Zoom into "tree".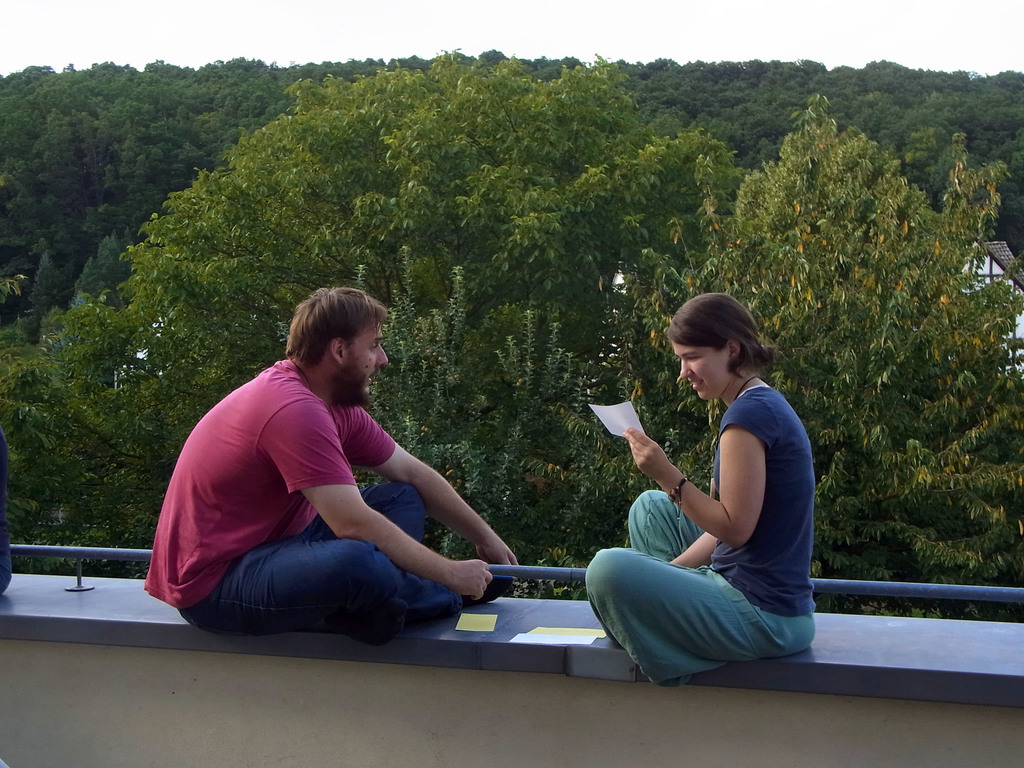
Zoom target: [x1=551, y1=91, x2=1023, y2=615].
